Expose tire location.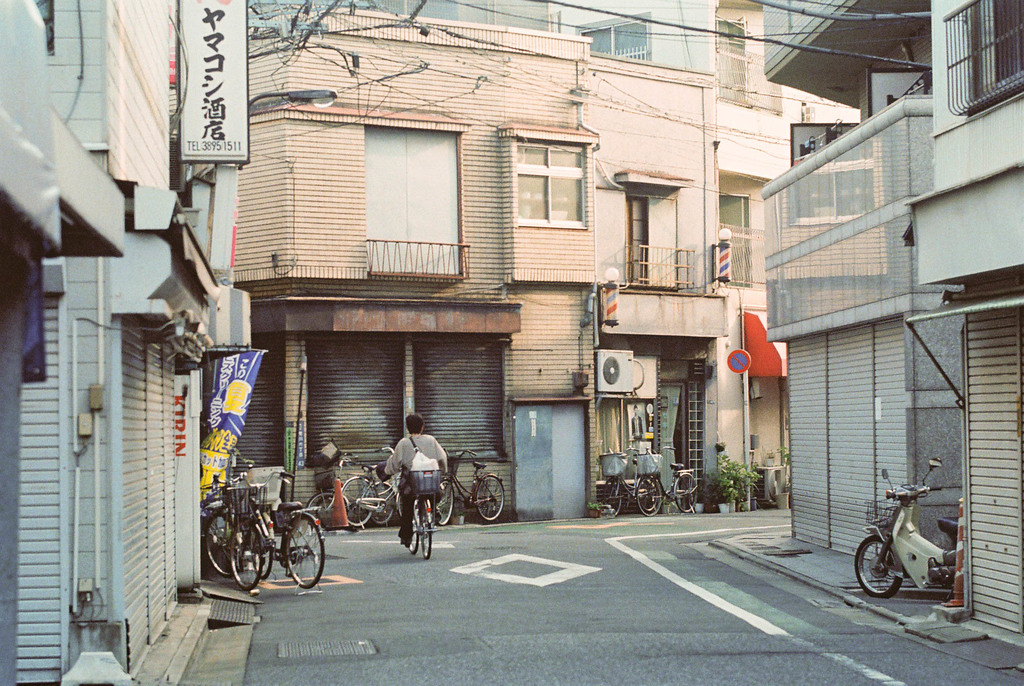
Exposed at 251/534/275/580.
